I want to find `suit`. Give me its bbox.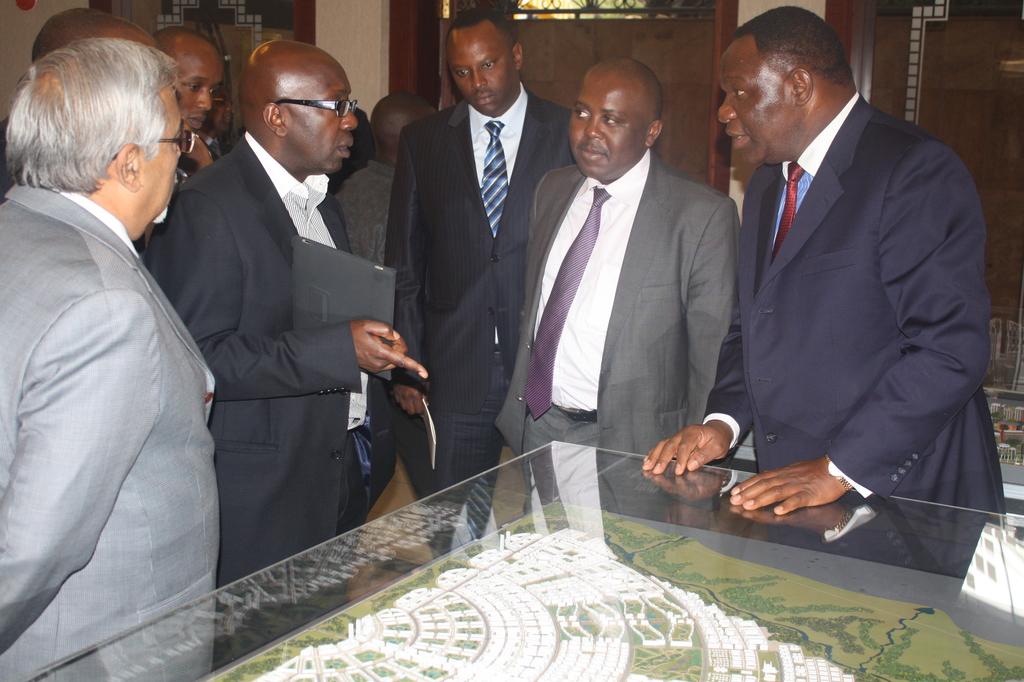
box=[494, 148, 738, 519].
